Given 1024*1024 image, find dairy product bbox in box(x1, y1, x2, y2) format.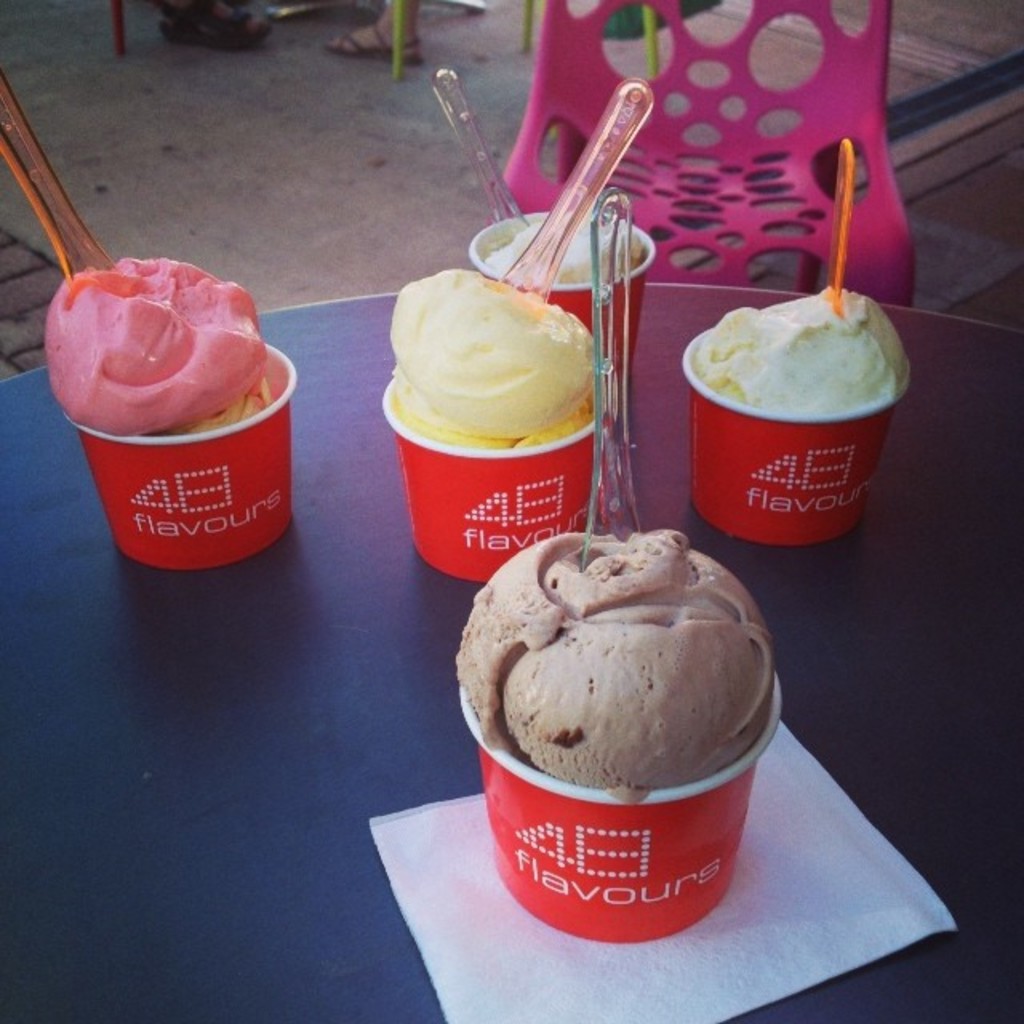
box(378, 259, 622, 464).
